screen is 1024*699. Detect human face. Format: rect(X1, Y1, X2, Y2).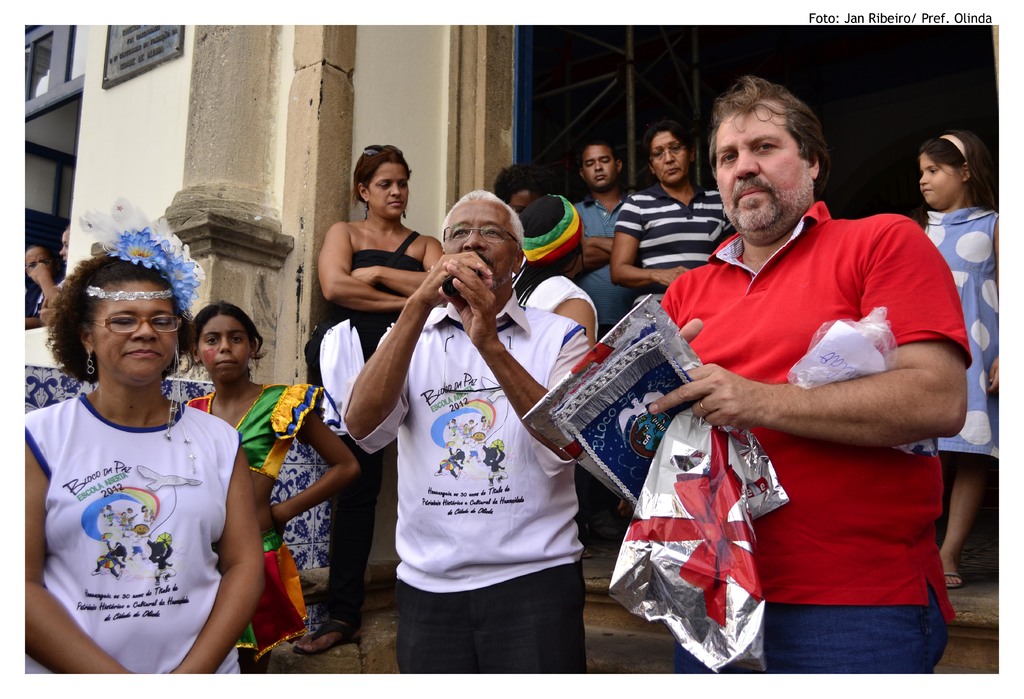
rect(916, 151, 957, 211).
